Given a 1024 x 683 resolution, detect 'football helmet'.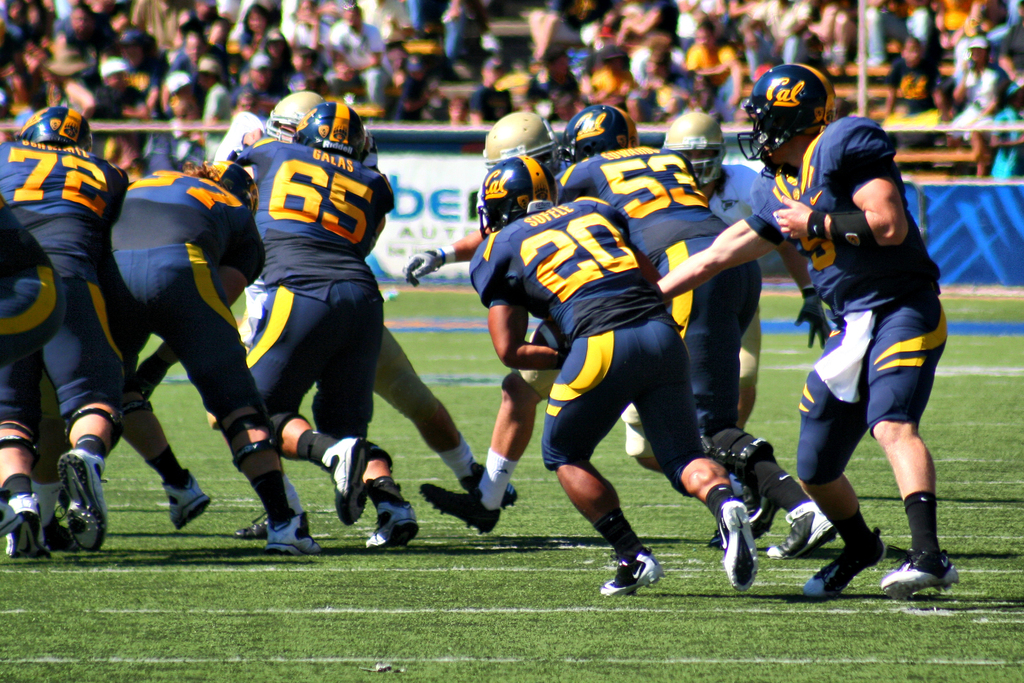
[x1=662, y1=111, x2=727, y2=194].
